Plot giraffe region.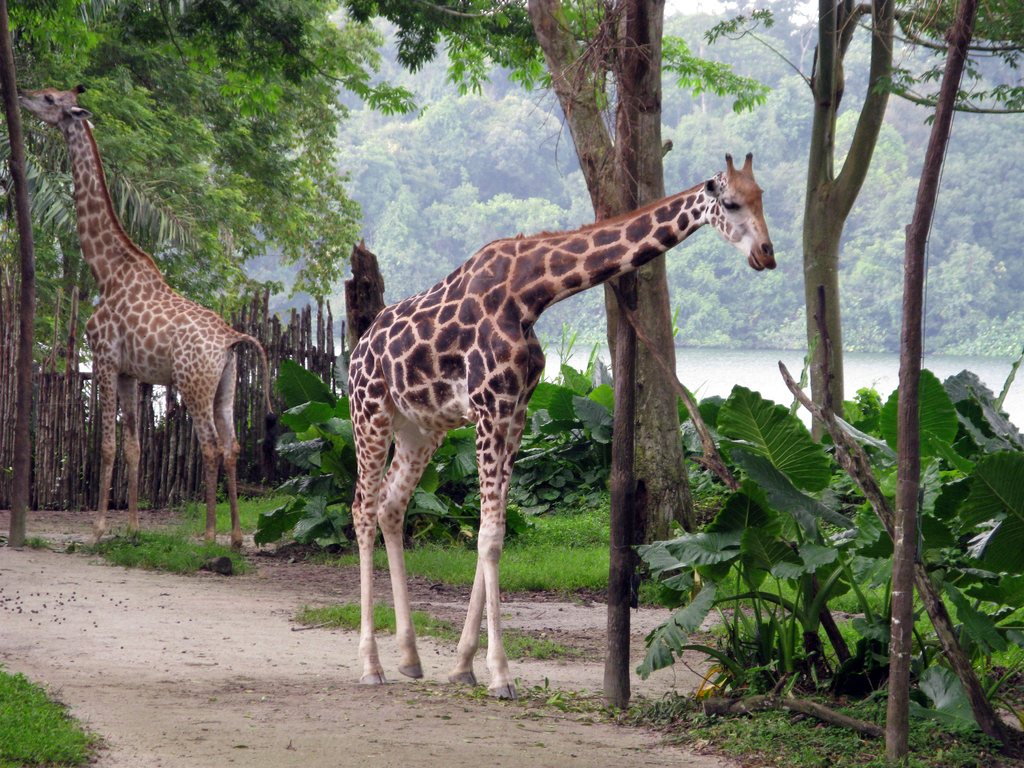
Plotted at Rect(20, 85, 272, 557).
